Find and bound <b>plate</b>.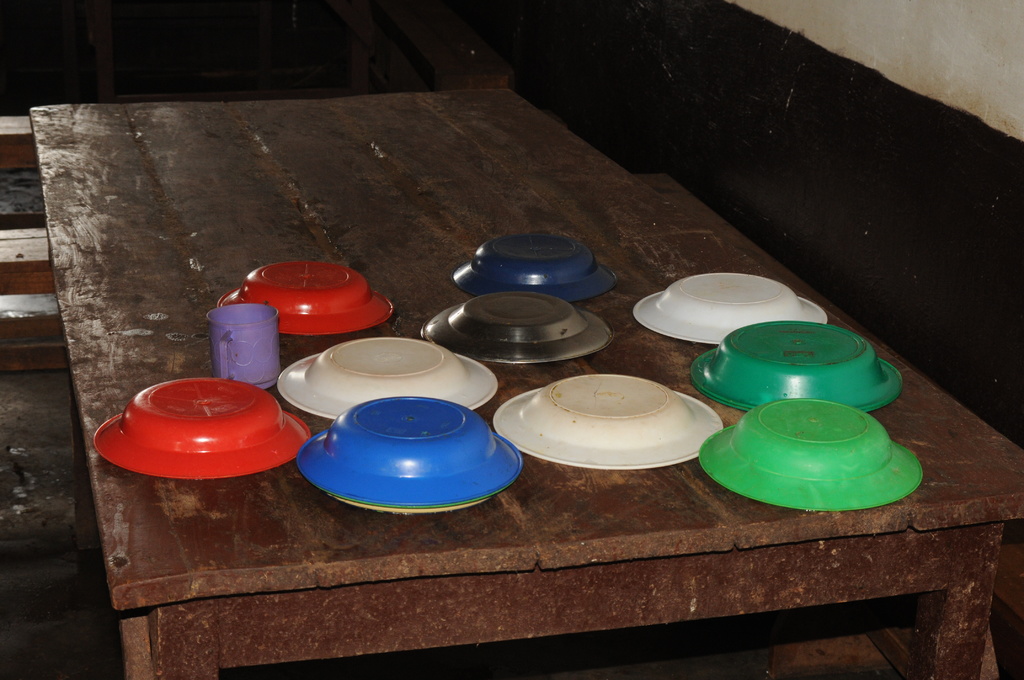
Bound: 218/260/395/337.
